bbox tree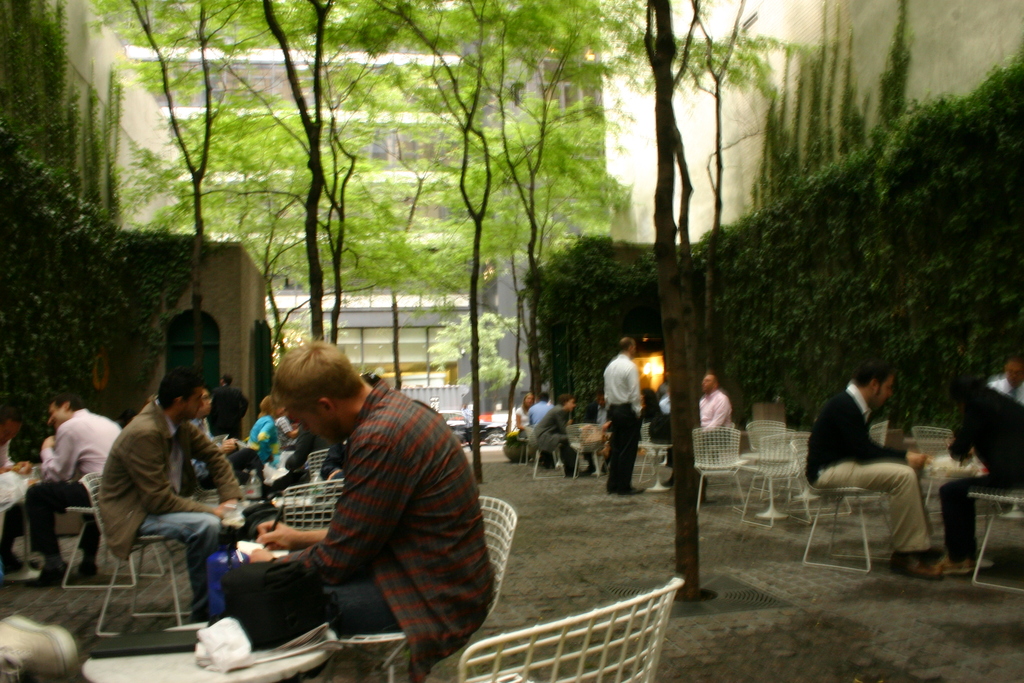
region(425, 302, 534, 411)
